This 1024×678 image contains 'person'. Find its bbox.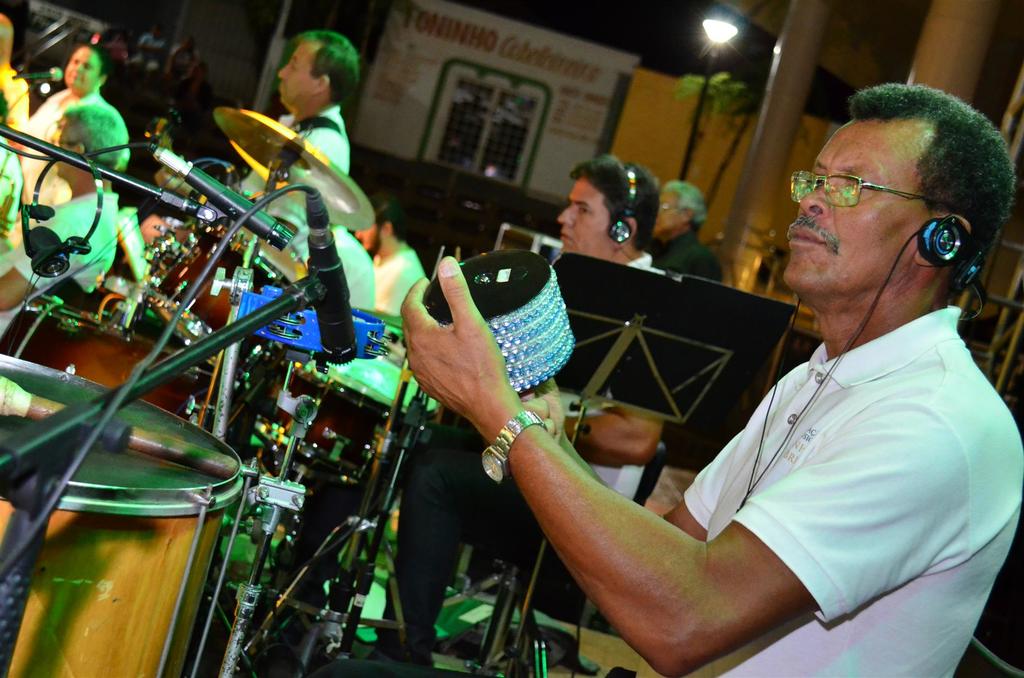
[244,16,349,251].
